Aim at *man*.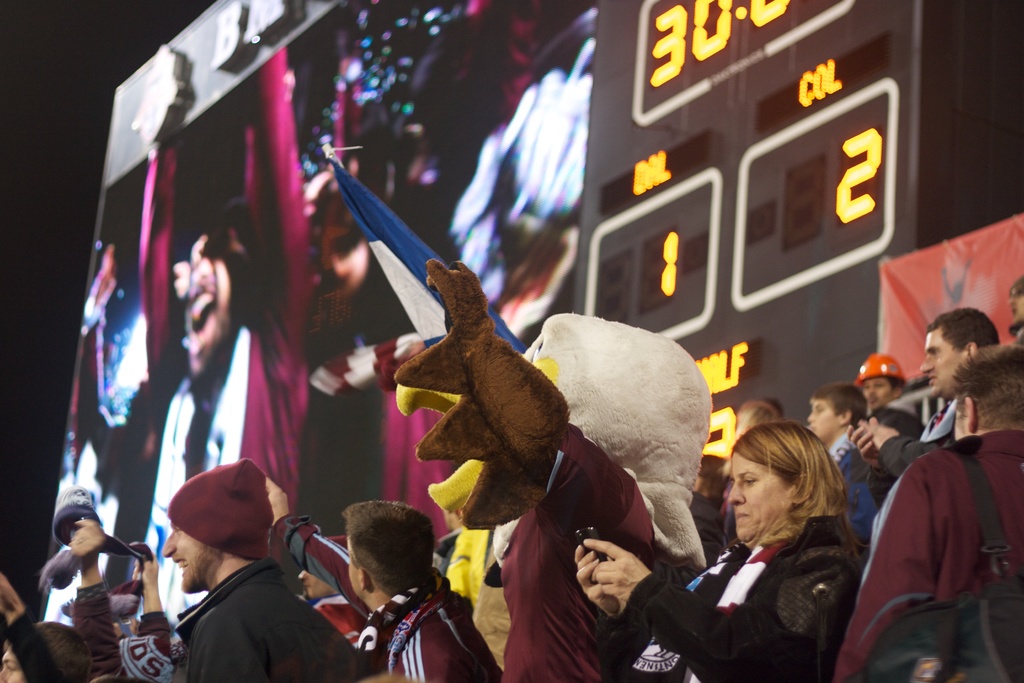
Aimed at 164,465,346,682.
